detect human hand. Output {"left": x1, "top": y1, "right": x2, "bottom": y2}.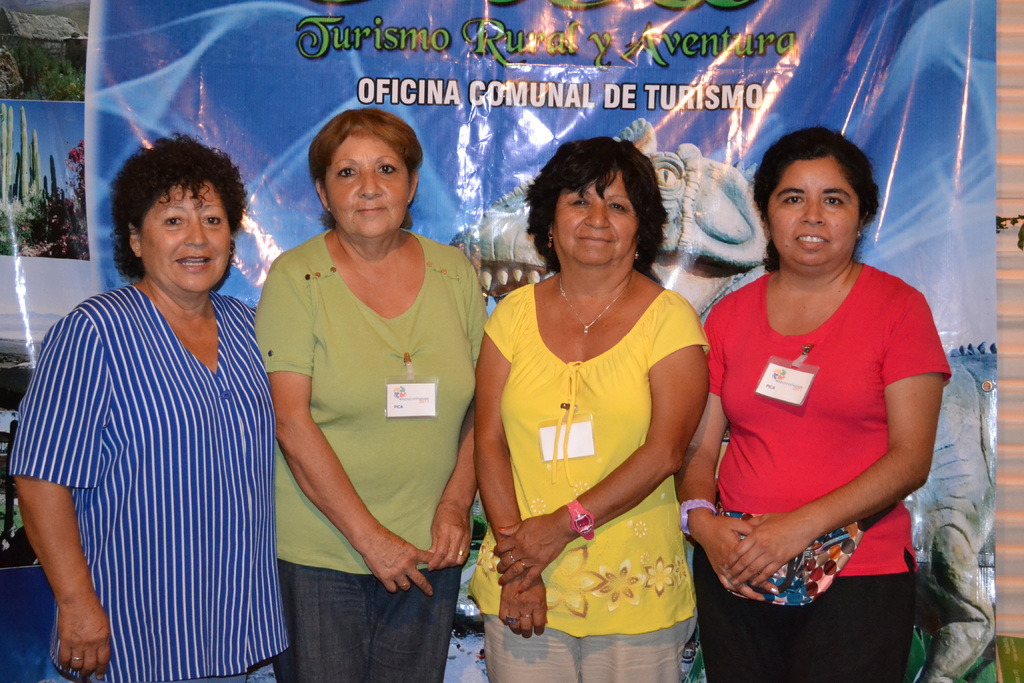
{"left": 360, "top": 526, "right": 438, "bottom": 600}.
